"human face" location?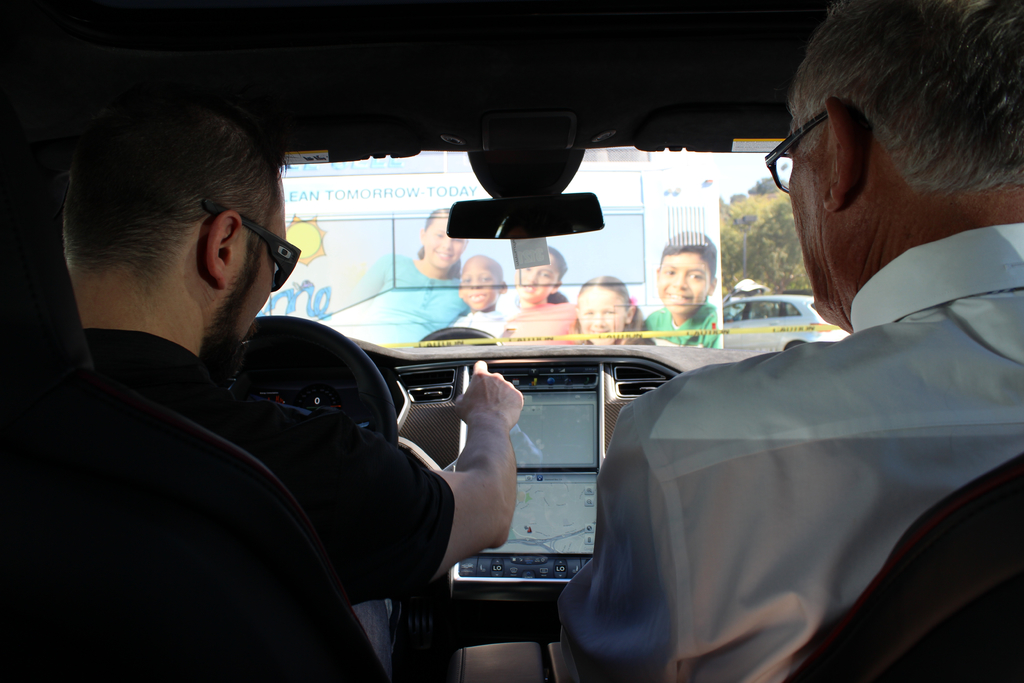
select_region(659, 260, 712, 318)
